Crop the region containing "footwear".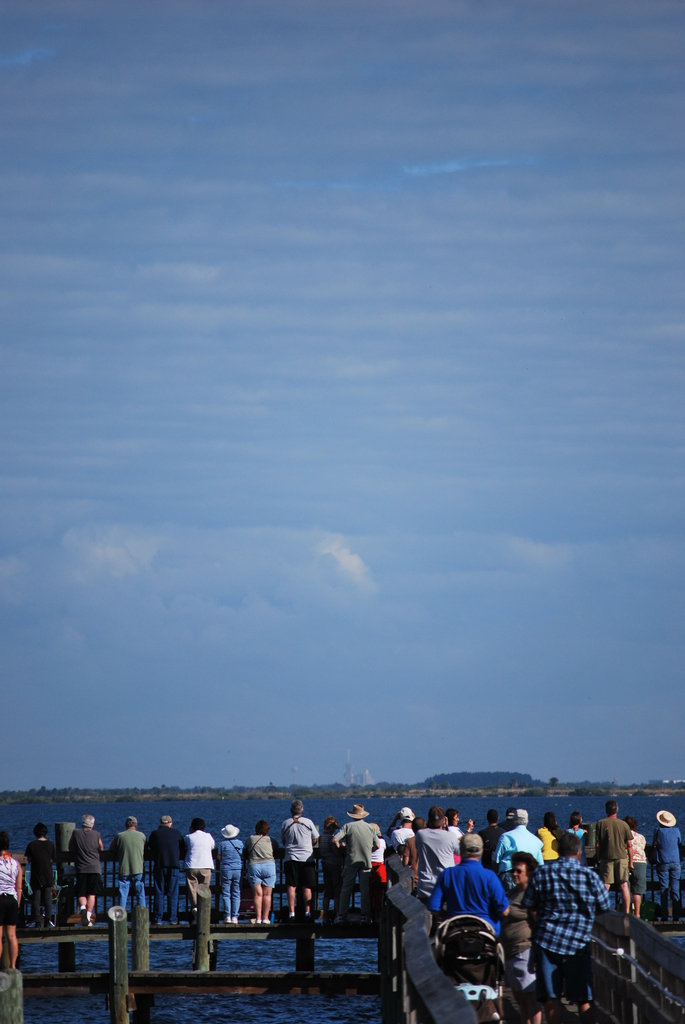
Crop region: region(222, 911, 236, 929).
